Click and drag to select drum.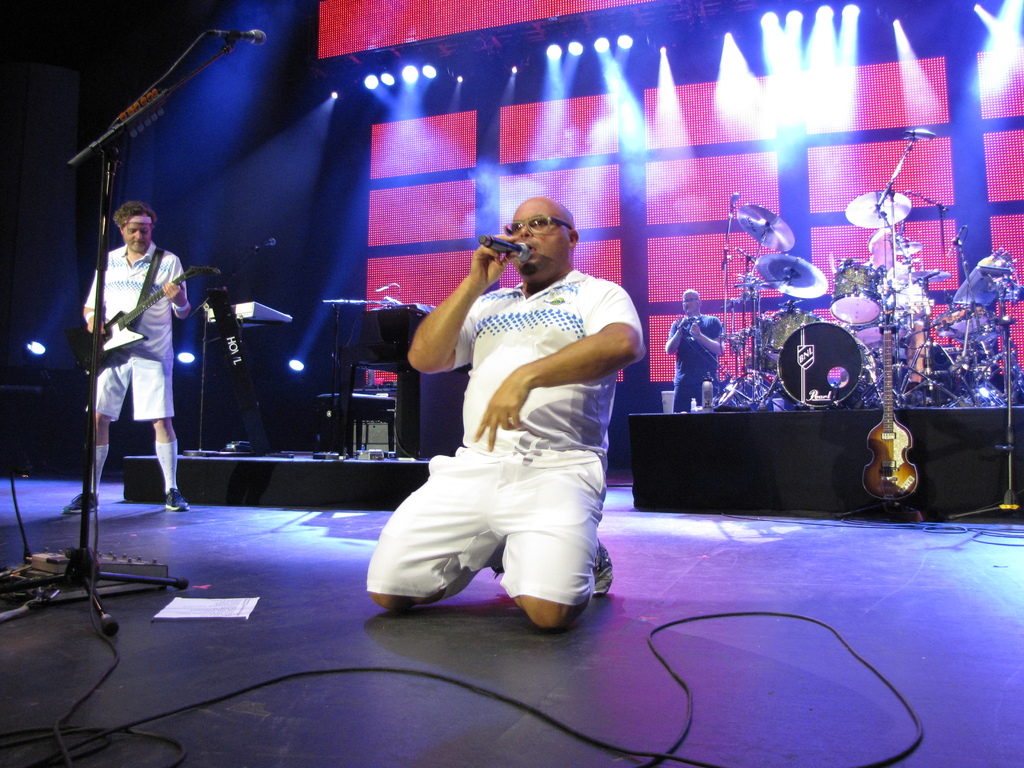
Selection: BBox(764, 305, 820, 362).
